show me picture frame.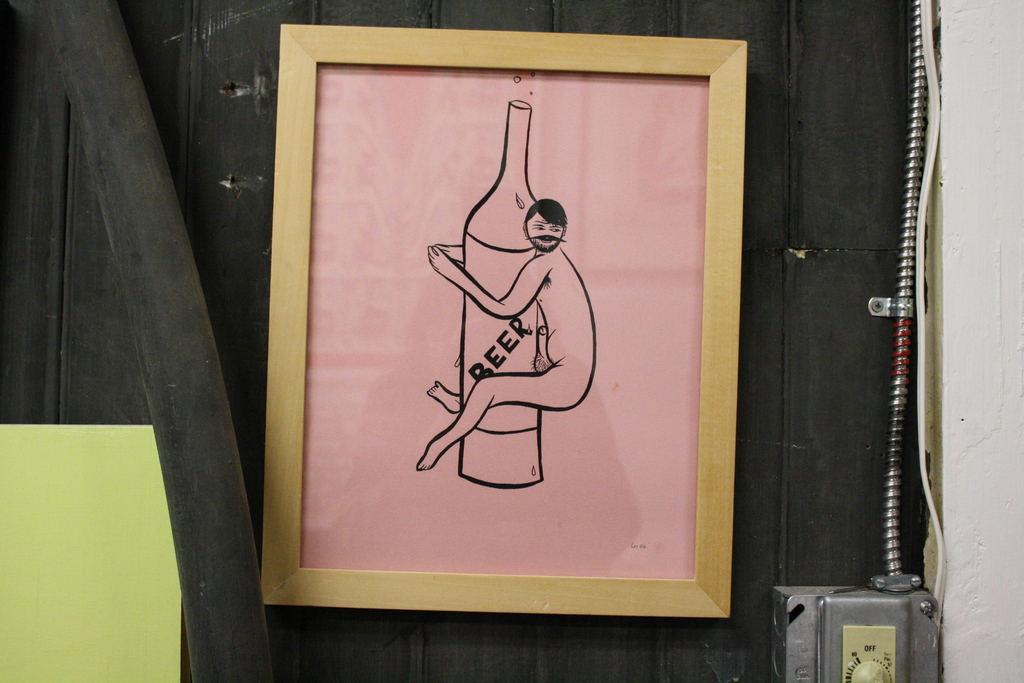
picture frame is here: [left=262, top=28, right=768, bottom=650].
